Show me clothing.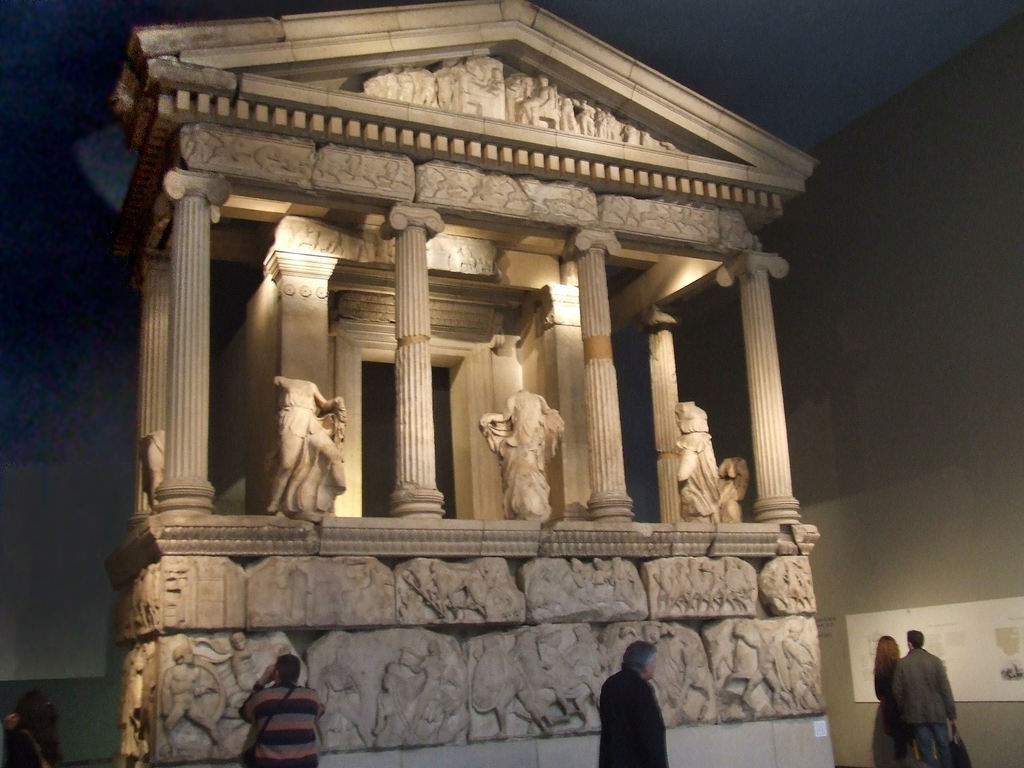
clothing is here: bbox(477, 386, 568, 527).
